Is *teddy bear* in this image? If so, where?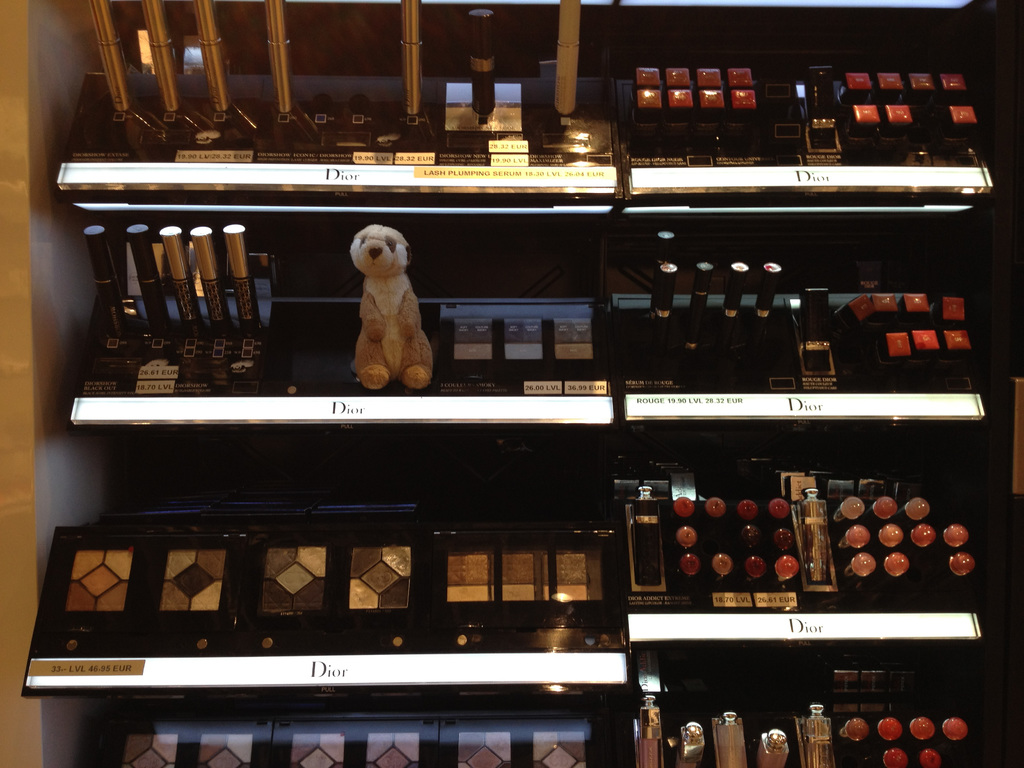
Yes, at {"left": 350, "top": 222, "right": 435, "bottom": 392}.
